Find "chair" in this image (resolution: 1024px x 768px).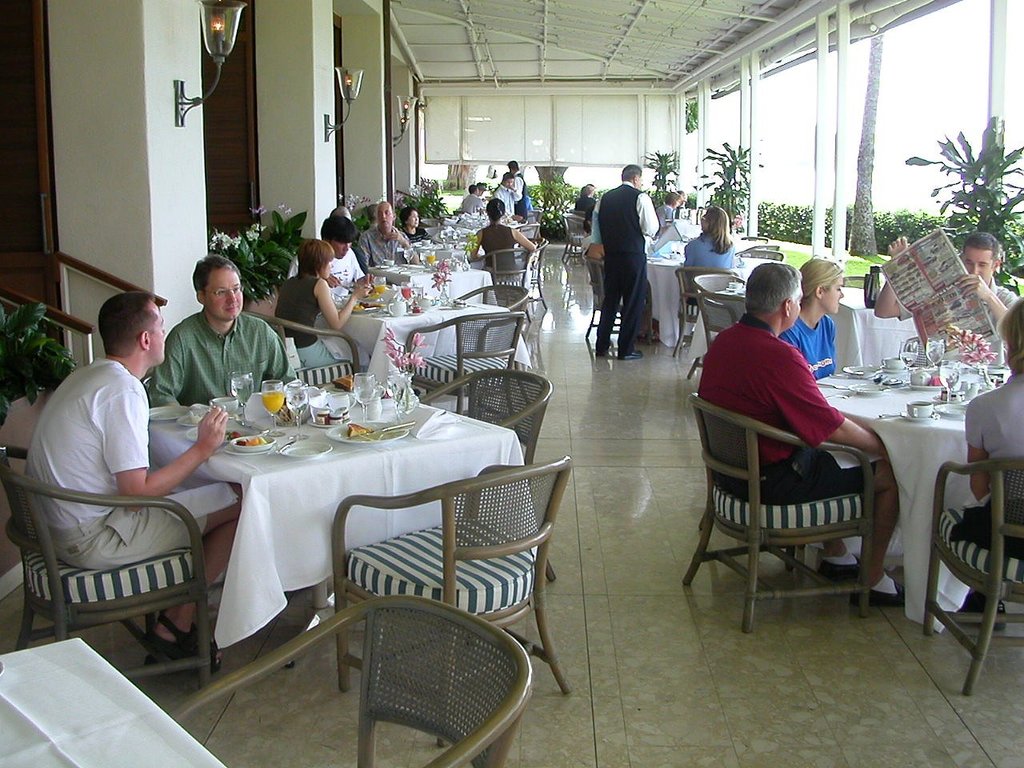
bbox=(0, 446, 223, 694).
